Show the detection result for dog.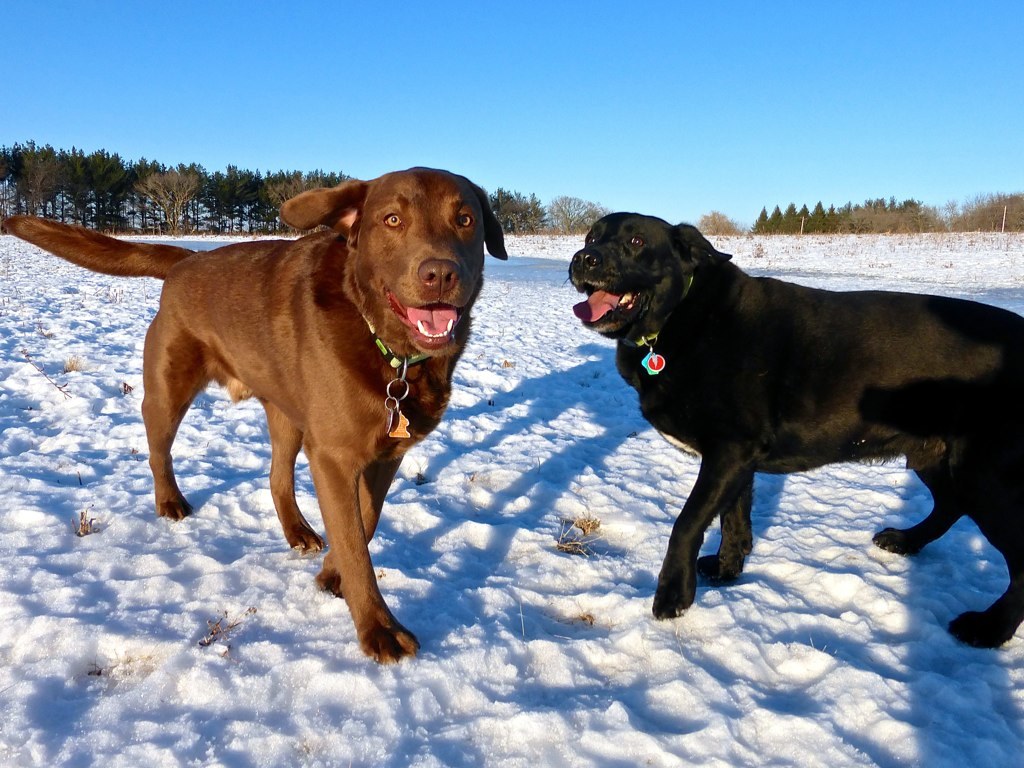
box(558, 212, 1023, 651).
